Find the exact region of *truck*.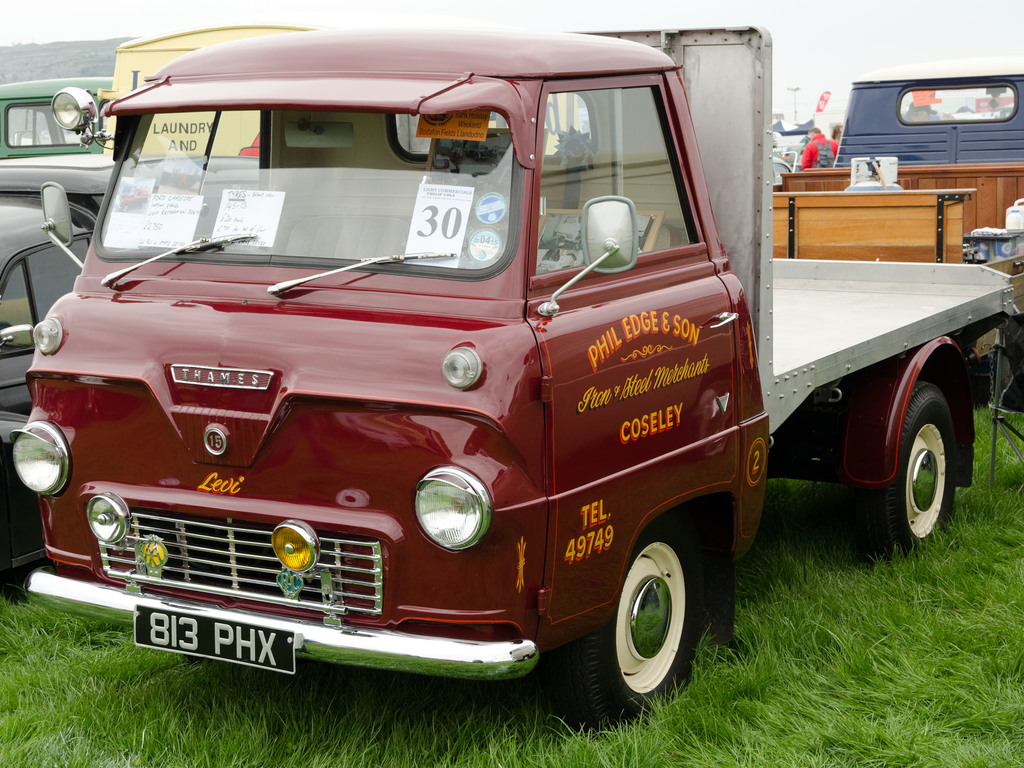
Exact region: {"x1": 0, "y1": 145, "x2": 268, "y2": 590}.
